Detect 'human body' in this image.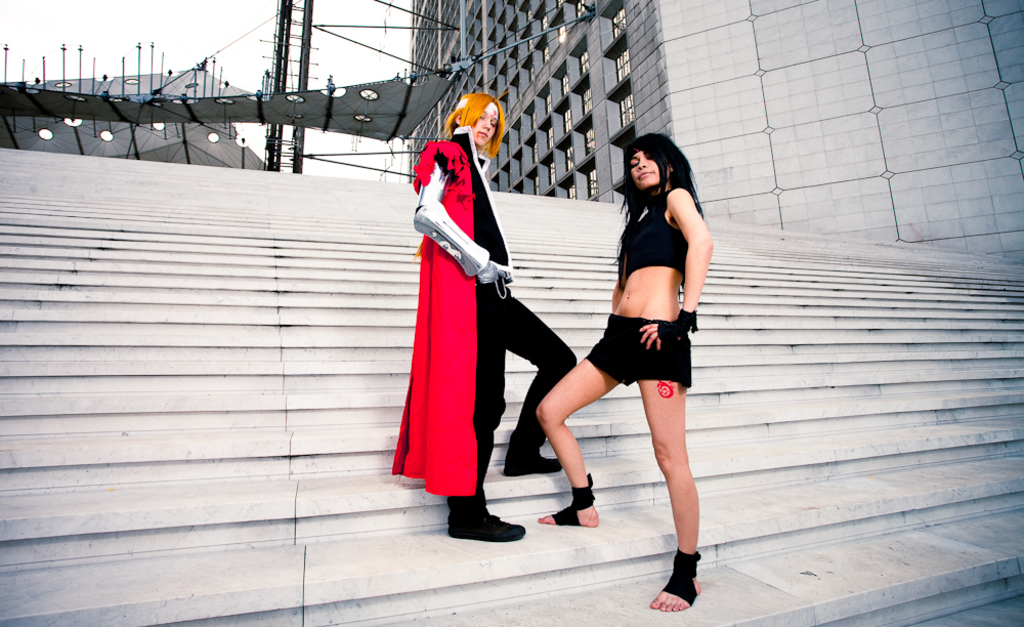
Detection: pyautogui.locateOnScreen(413, 128, 579, 540).
